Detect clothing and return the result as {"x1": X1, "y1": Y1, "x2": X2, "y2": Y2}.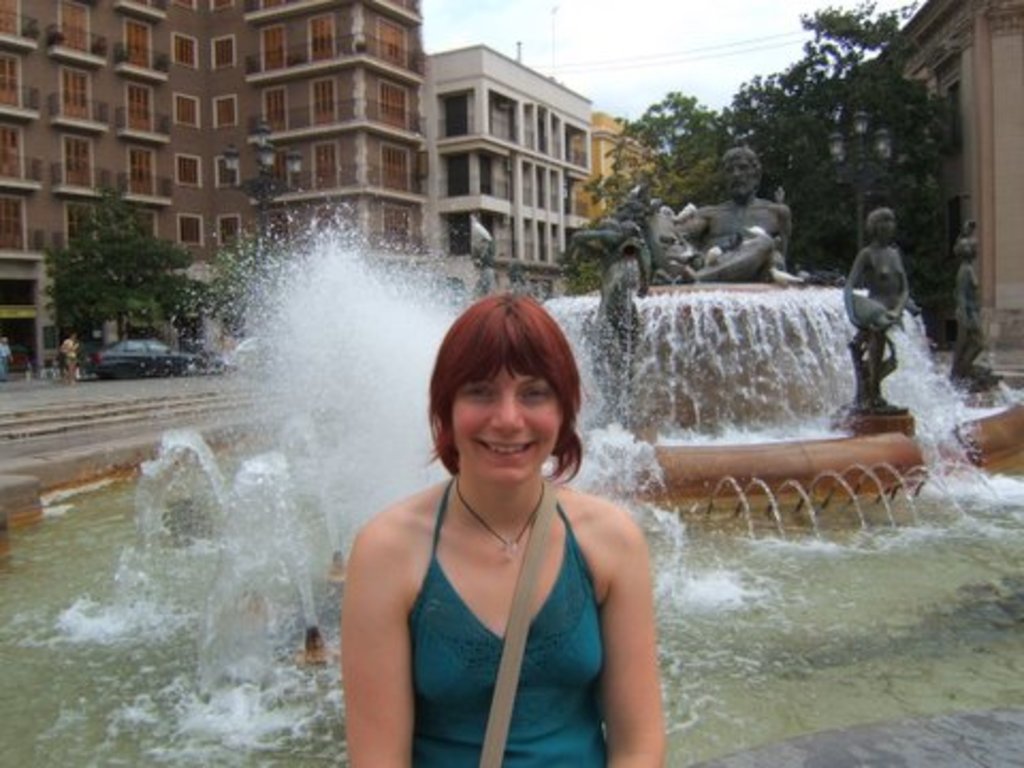
{"x1": 354, "y1": 448, "x2": 636, "y2": 747}.
